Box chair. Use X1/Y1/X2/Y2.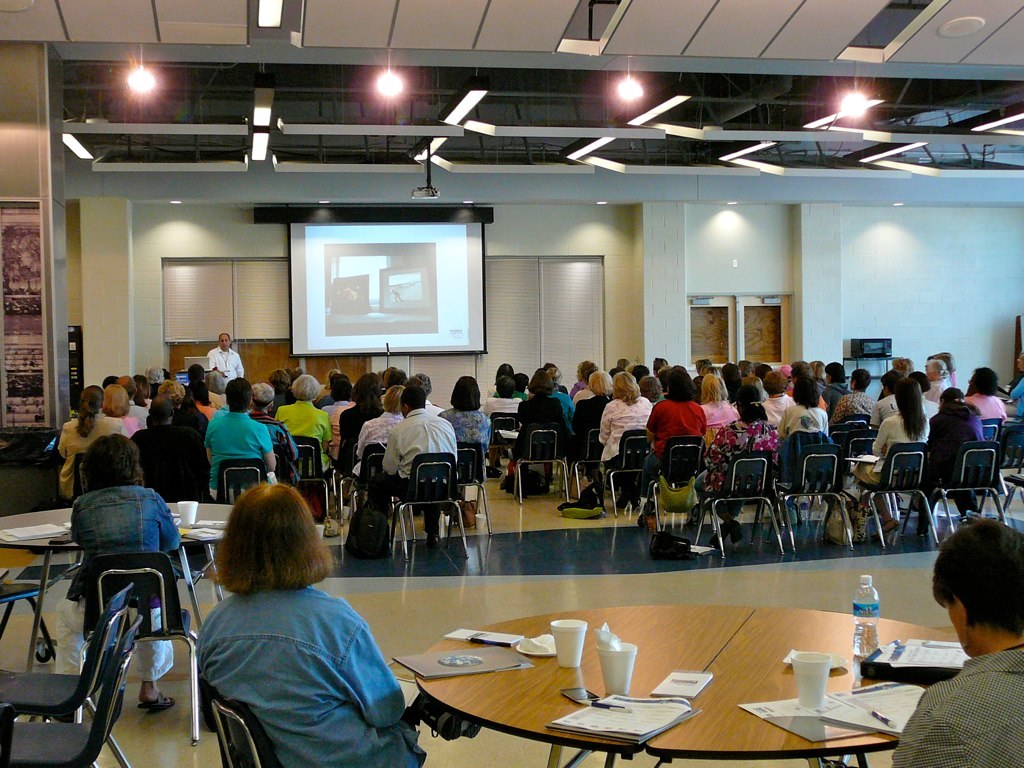
633/435/708/530.
